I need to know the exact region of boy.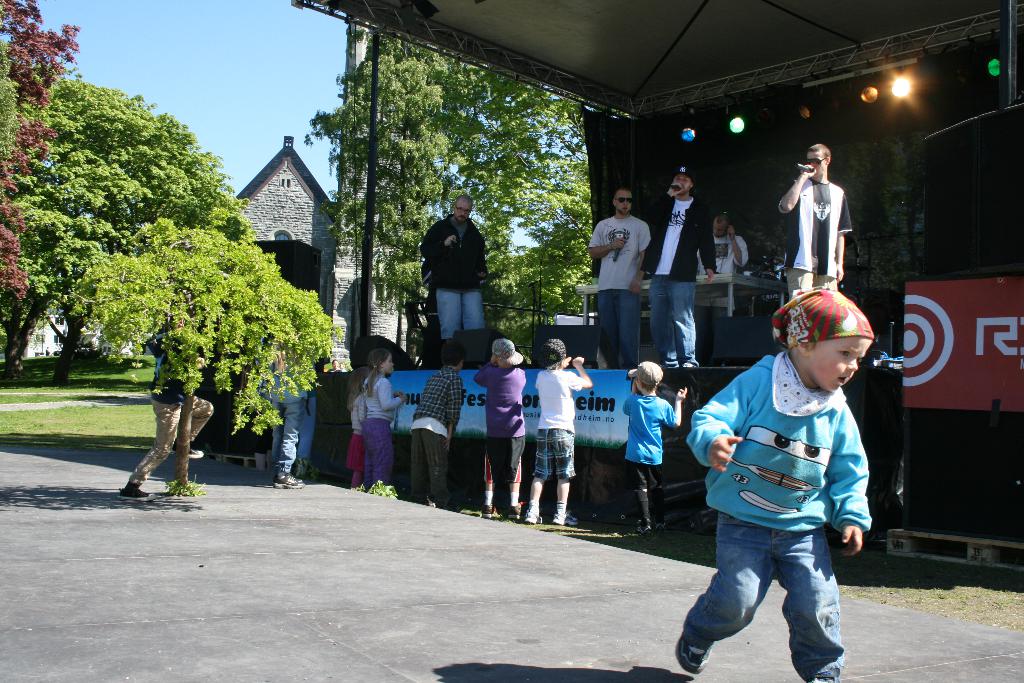
Region: region(620, 358, 687, 536).
